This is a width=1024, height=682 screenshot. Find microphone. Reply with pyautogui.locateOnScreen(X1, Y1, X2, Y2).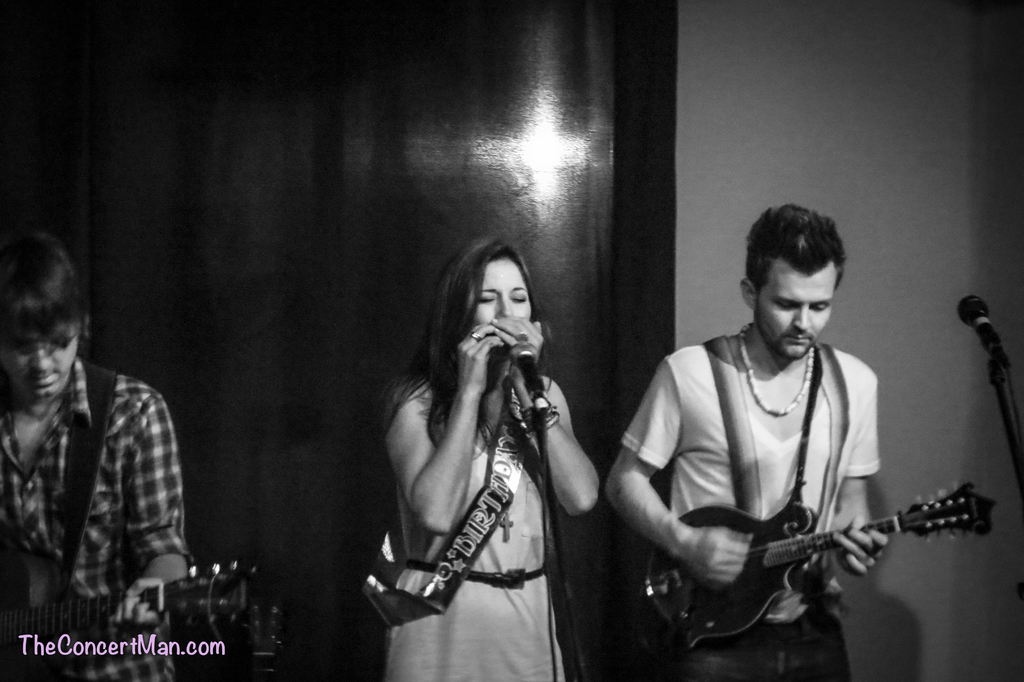
pyautogui.locateOnScreen(510, 341, 541, 410).
